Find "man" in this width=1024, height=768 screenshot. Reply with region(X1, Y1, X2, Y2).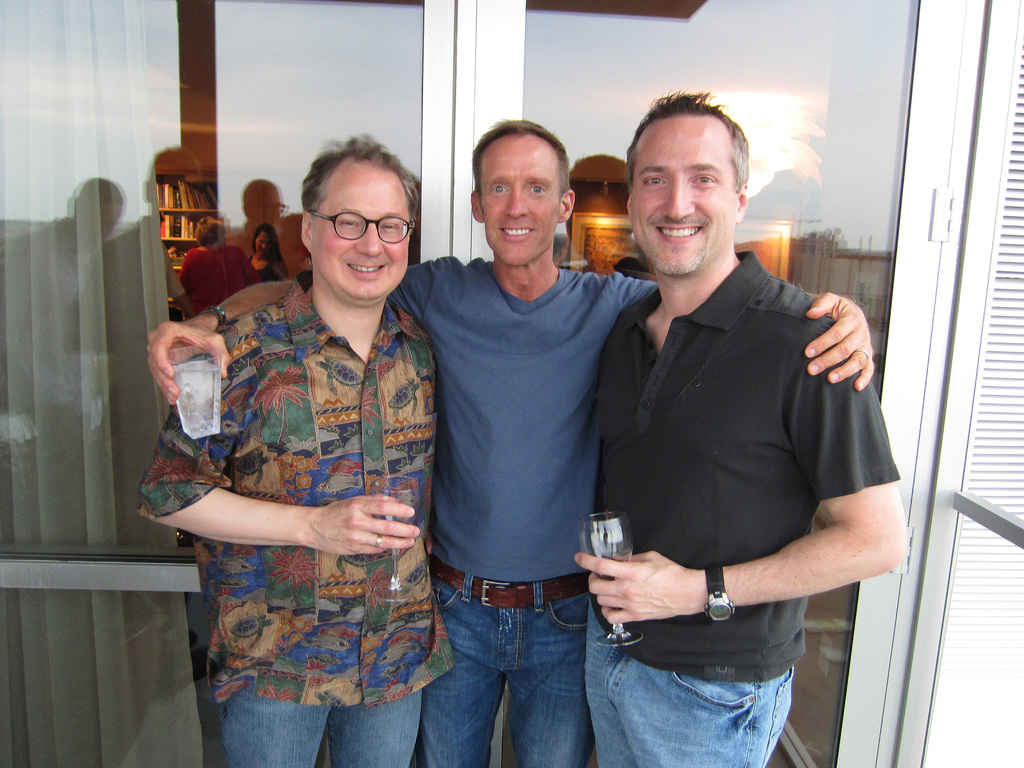
region(147, 120, 874, 767).
